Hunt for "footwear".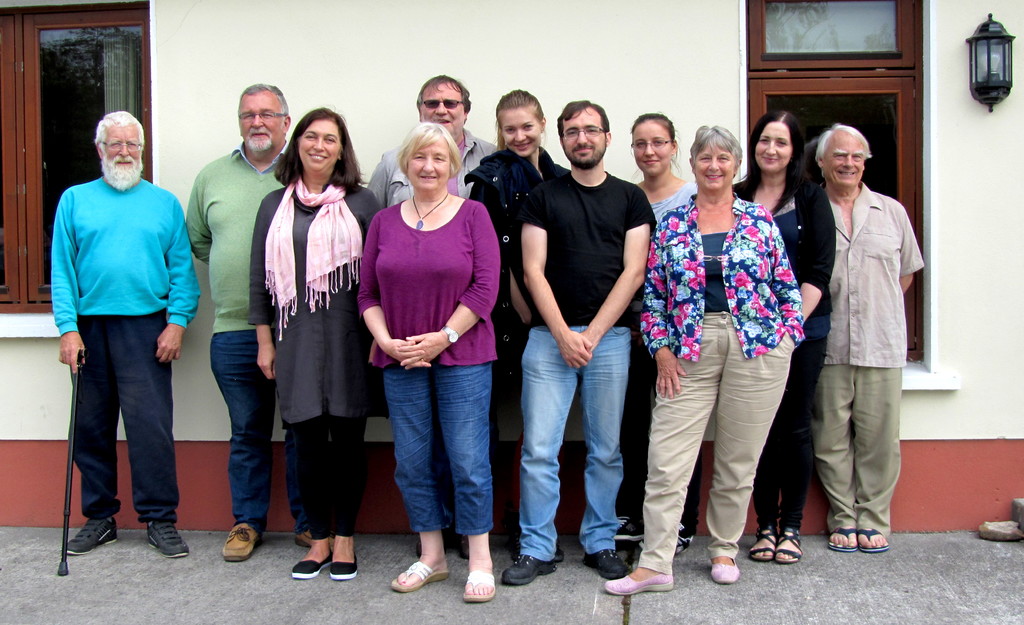
Hunted down at rect(596, 567, 672, 592).
